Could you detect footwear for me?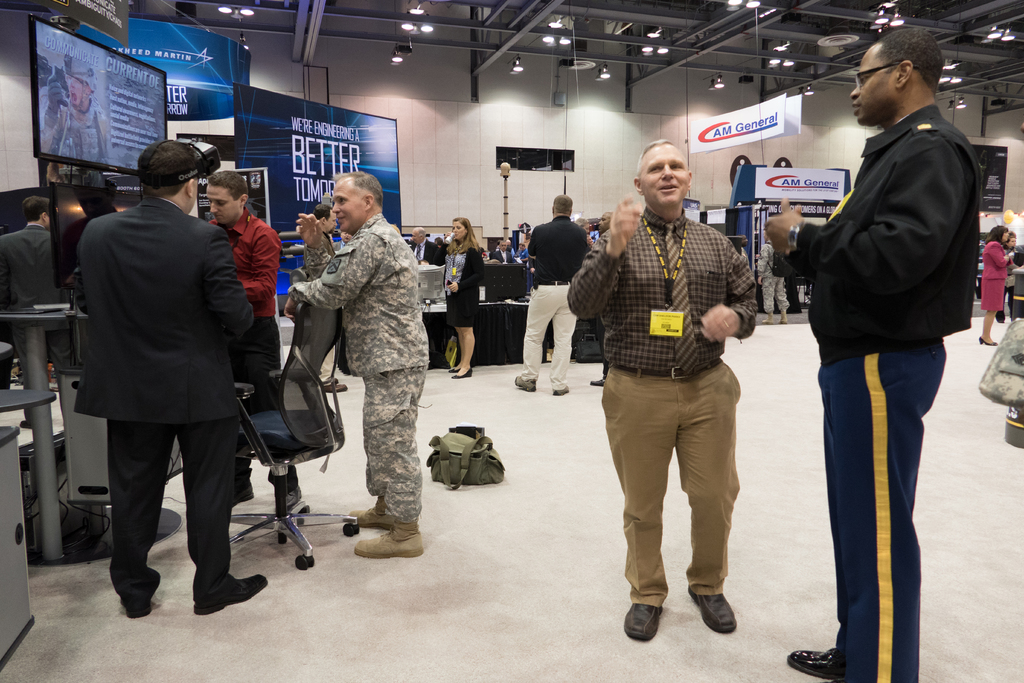
Detection result: 620, 602, 666, 643.
